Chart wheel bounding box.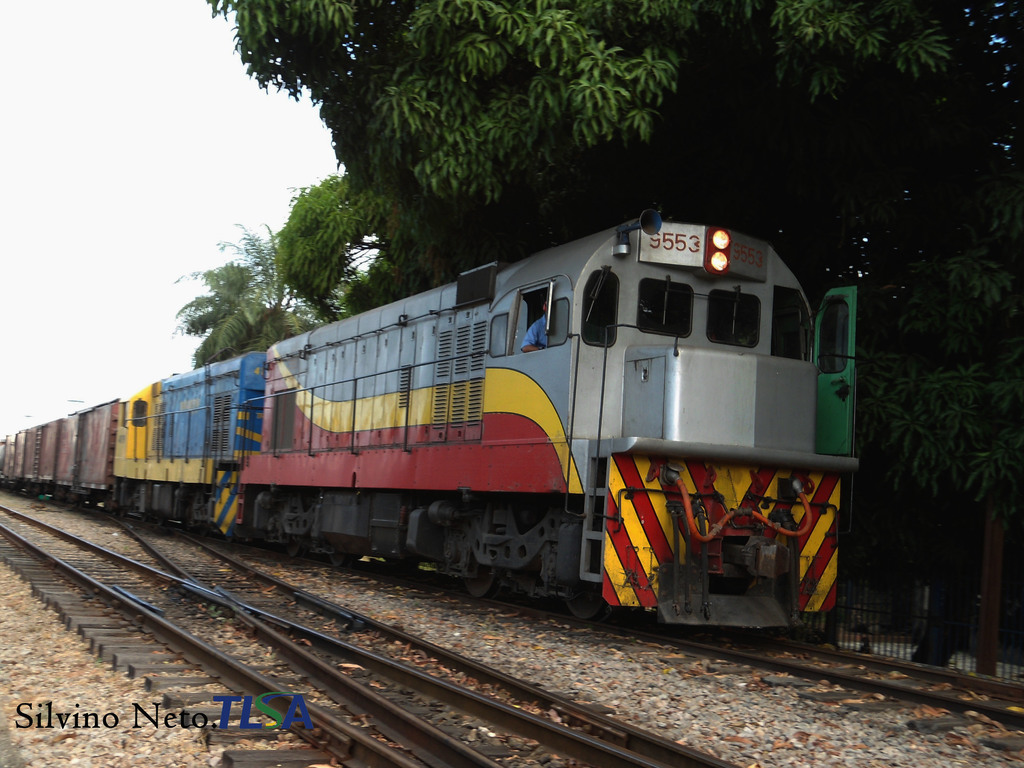
Charted: box=[385, 556, 417, 573].
